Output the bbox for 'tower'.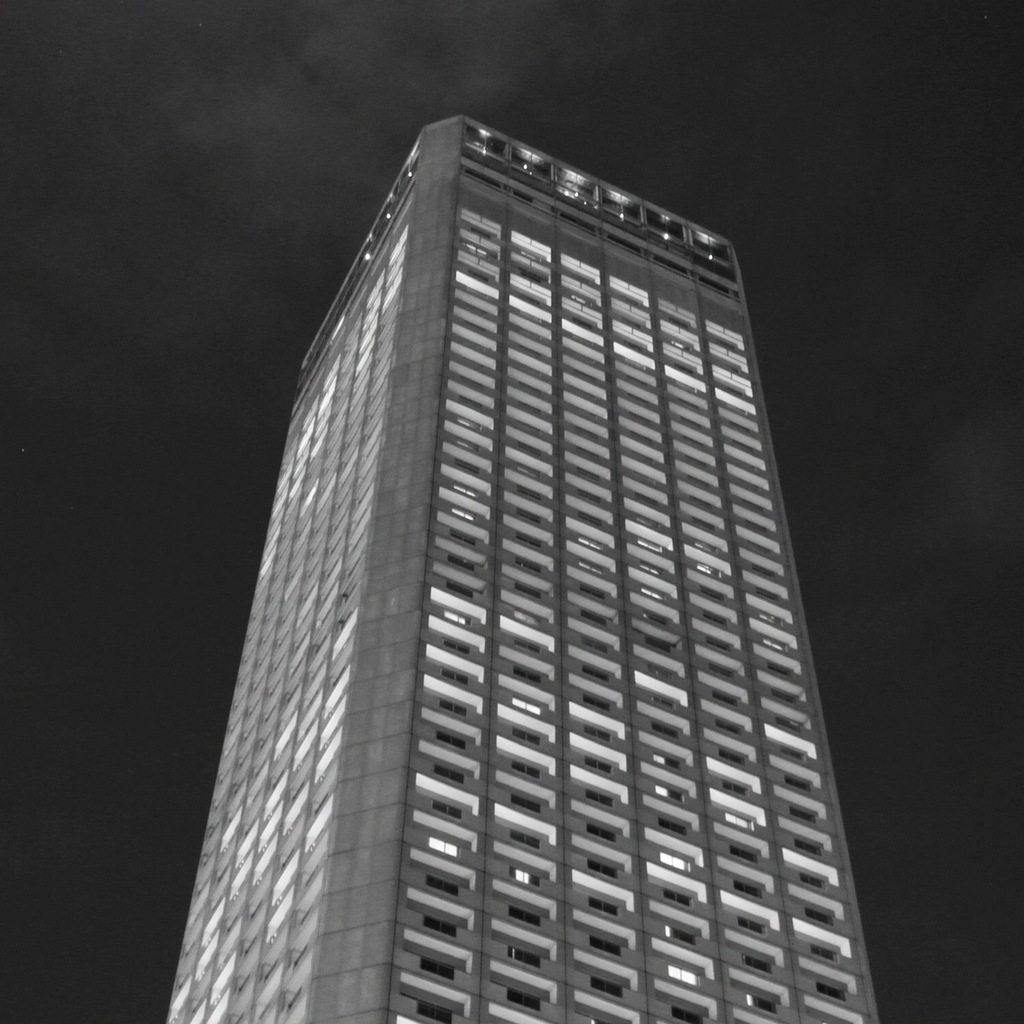
{"x1": 151, "y1": 93, "x2": 888, "y2": 1023}.
